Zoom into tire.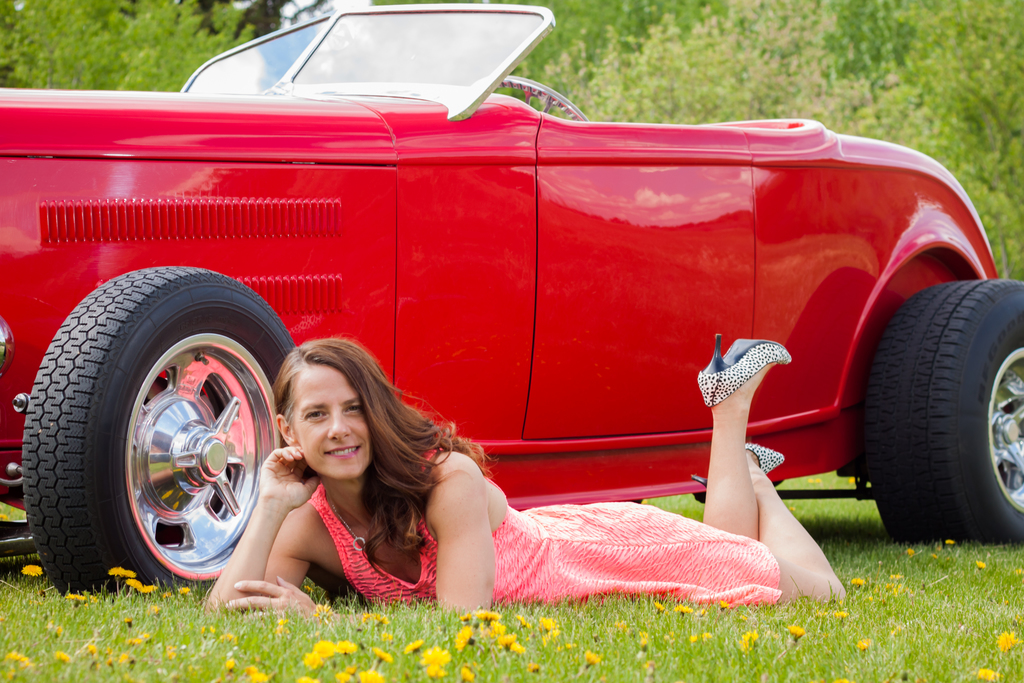
Zoom target: <bbox>20, 265, 298, 593</bbox>.
